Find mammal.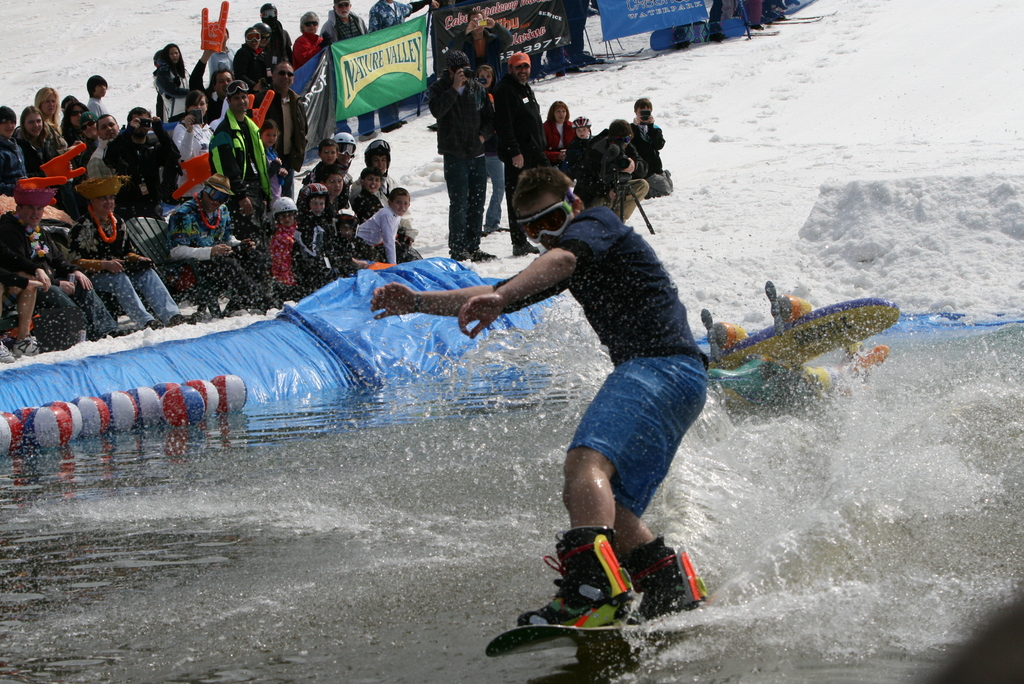
165, 170, 266, 309.
